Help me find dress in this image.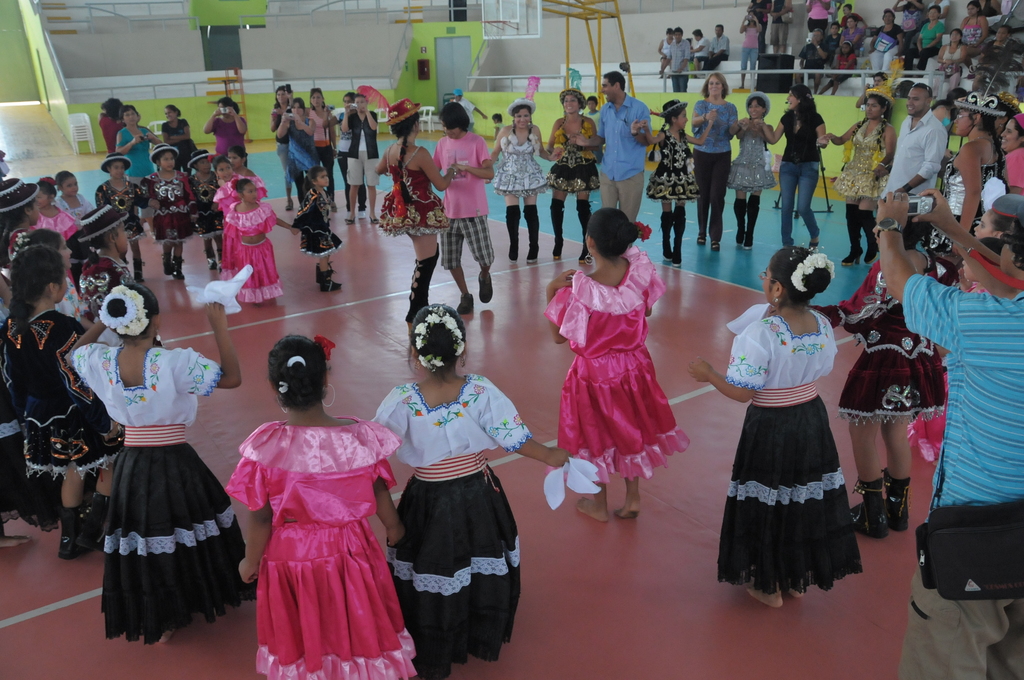
Found it: 728, 124, 775, 187.
